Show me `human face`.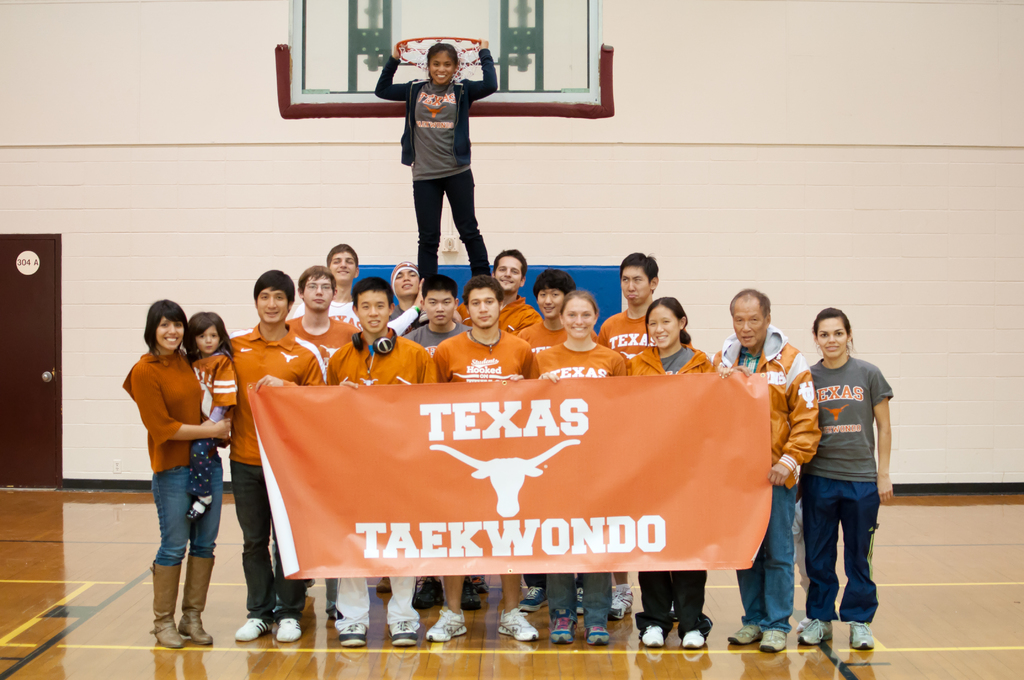
`human face` is here: crop(431, 54, 456, 85).
